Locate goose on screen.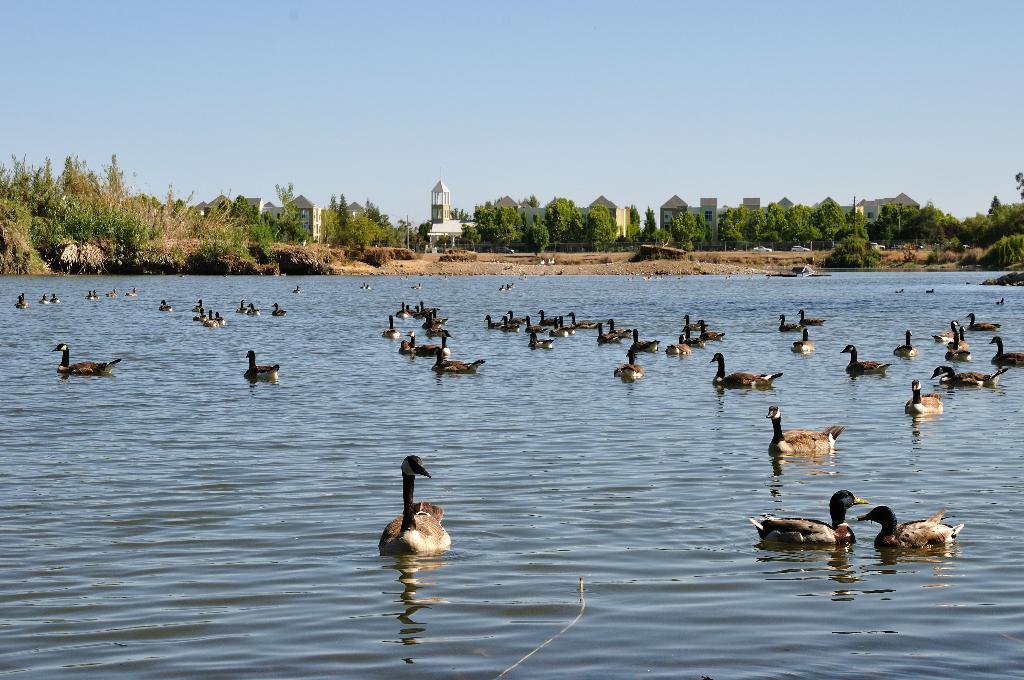
On screen at [x1=959, y1=312, x2=1004, y2=332].
